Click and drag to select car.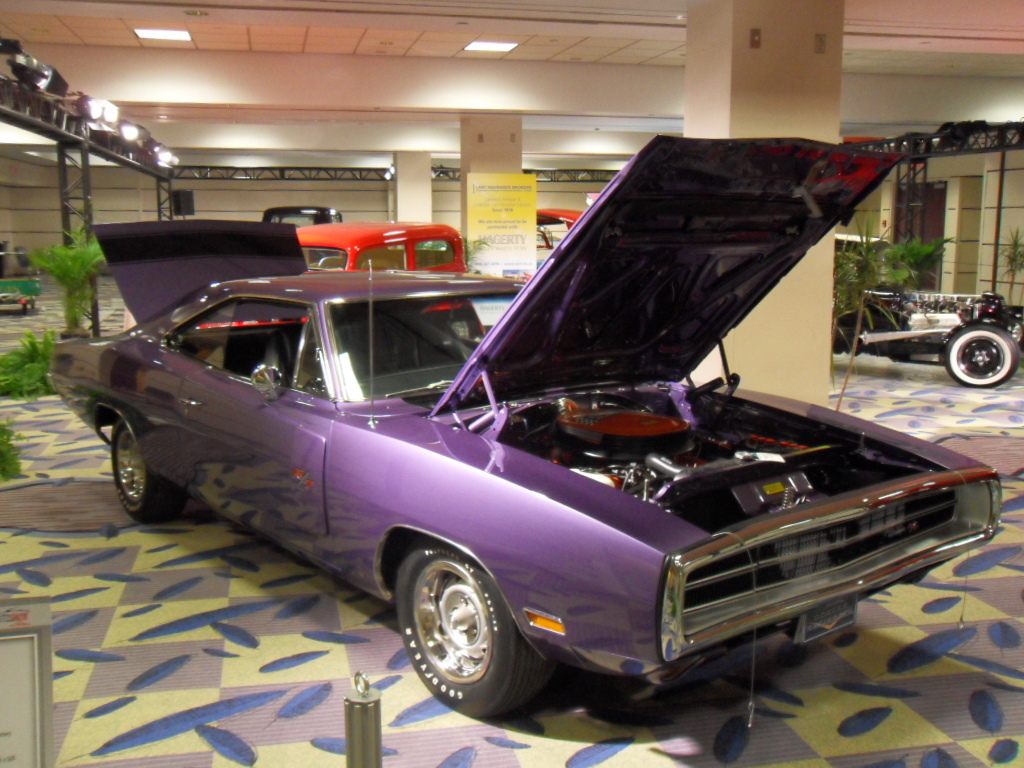
Selection: box=[258, 205, 342, 228].
